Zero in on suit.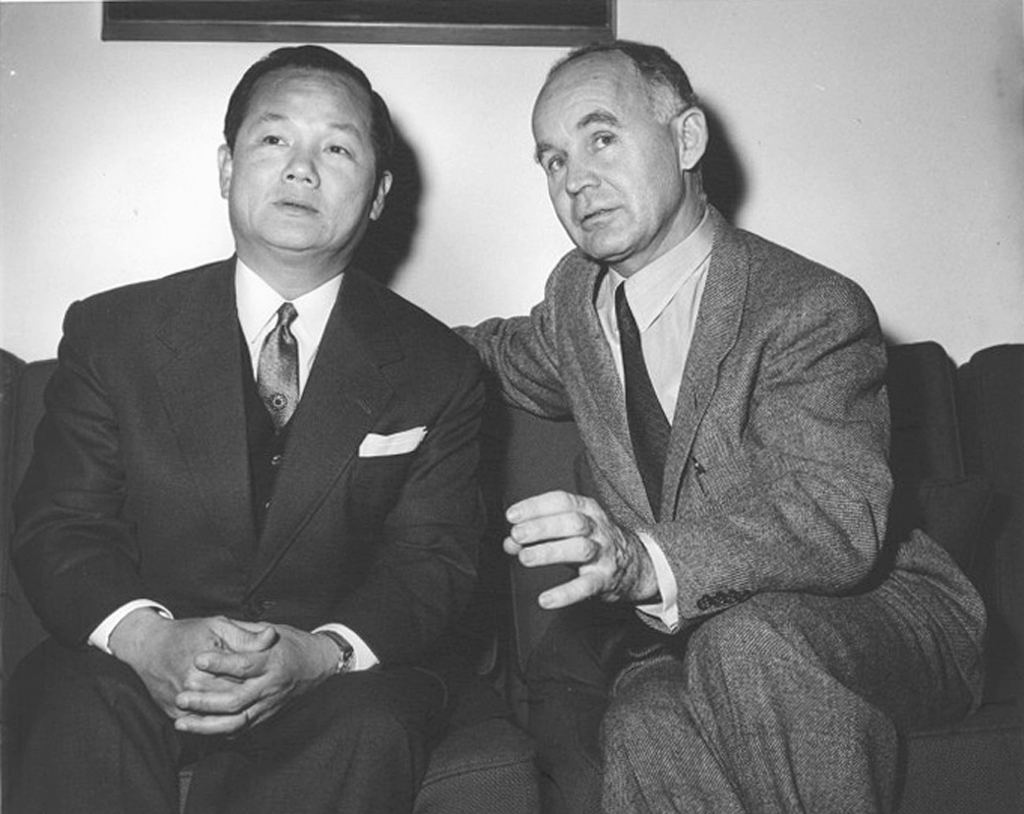
Zeroed in: <region>0, 248, 490, 813</region>.
